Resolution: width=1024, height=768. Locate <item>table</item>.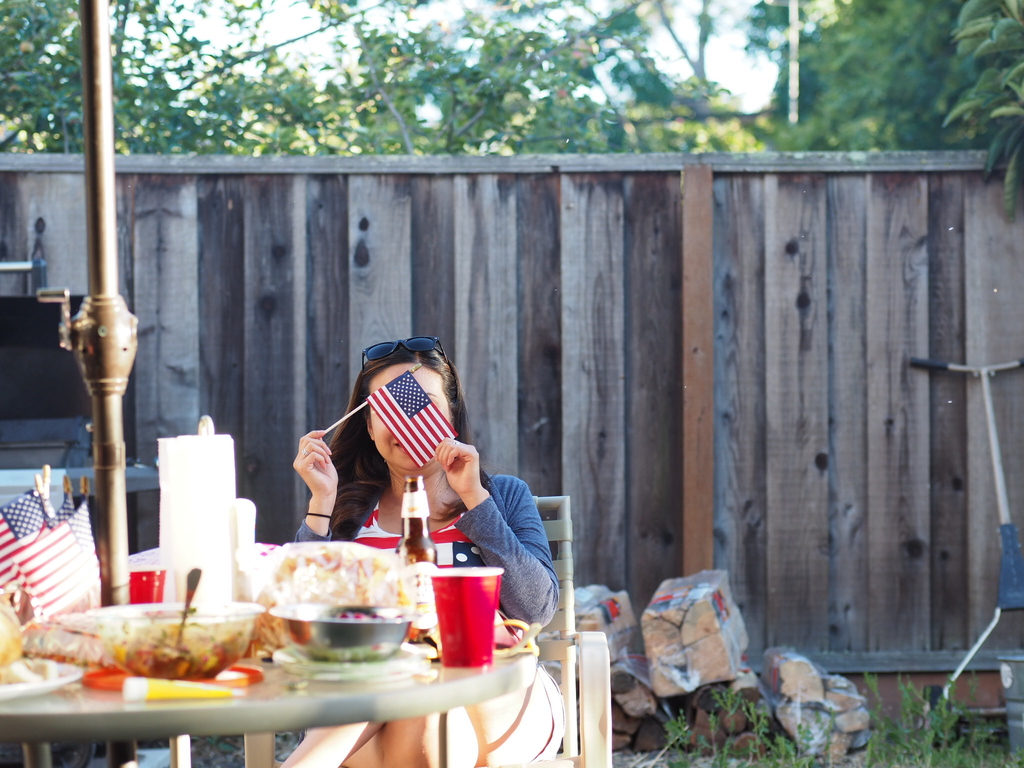
(0,629,541,765).
